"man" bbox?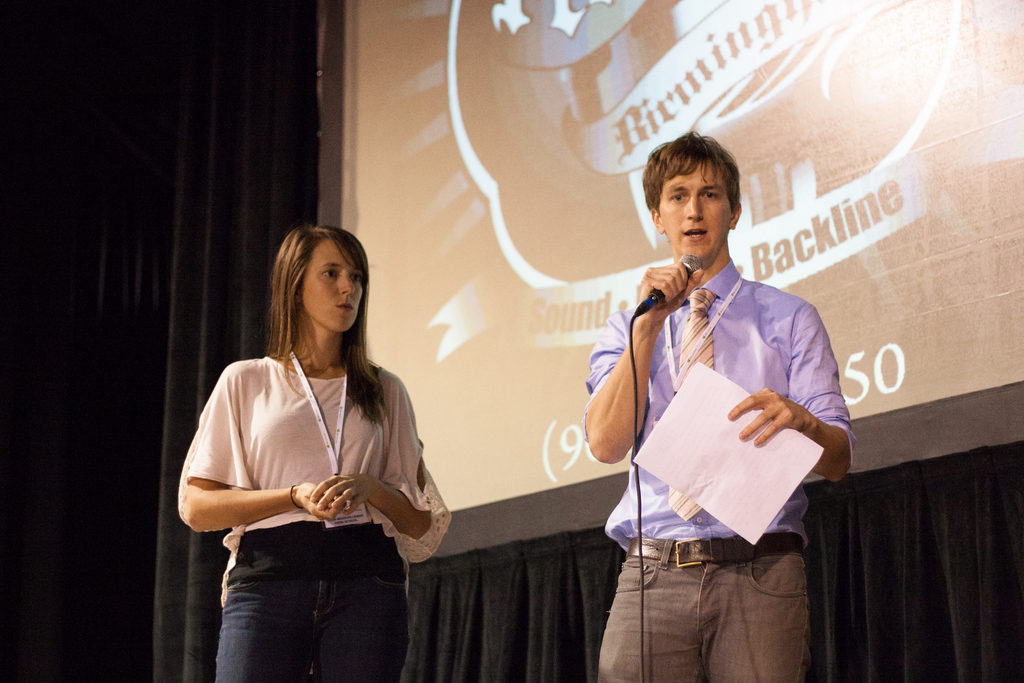
<region>578, 128, 851, 657</region>
